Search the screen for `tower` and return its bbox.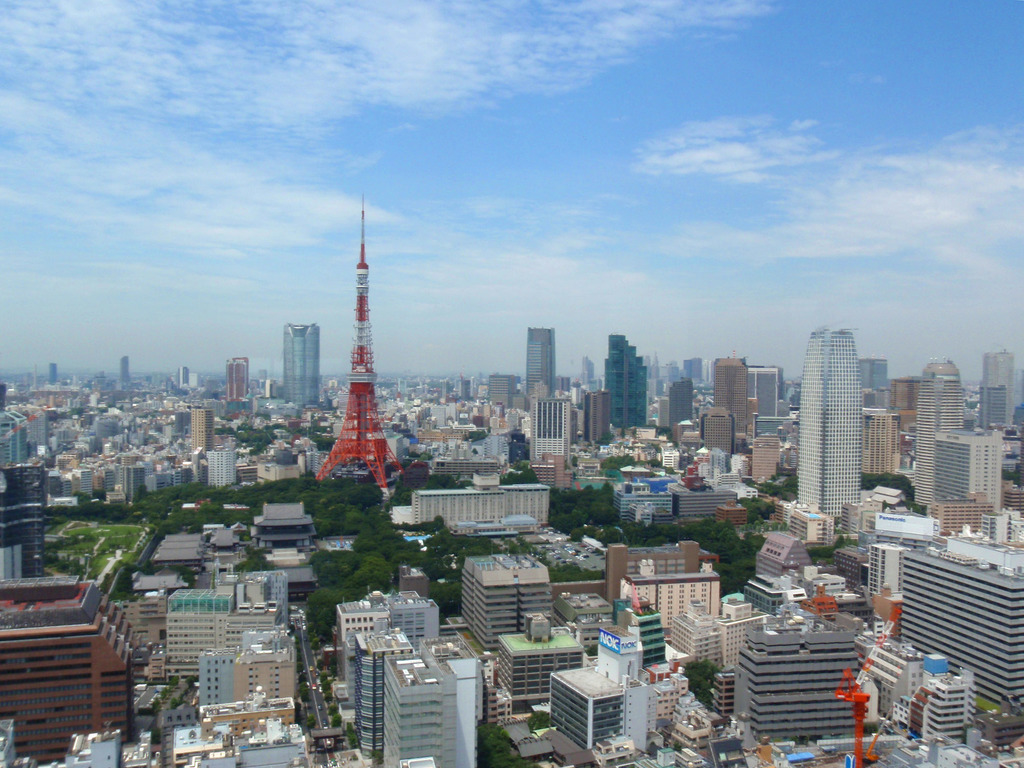
Found: 860/353/886/388.
